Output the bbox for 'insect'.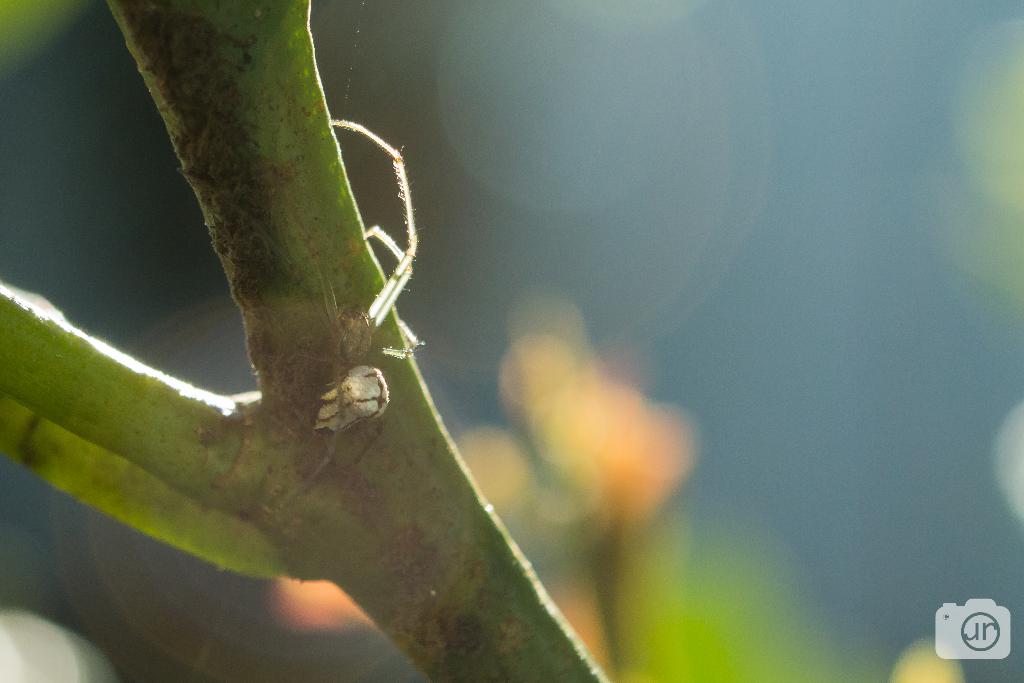
(left=297, top=117, right=426, bottom=499).
